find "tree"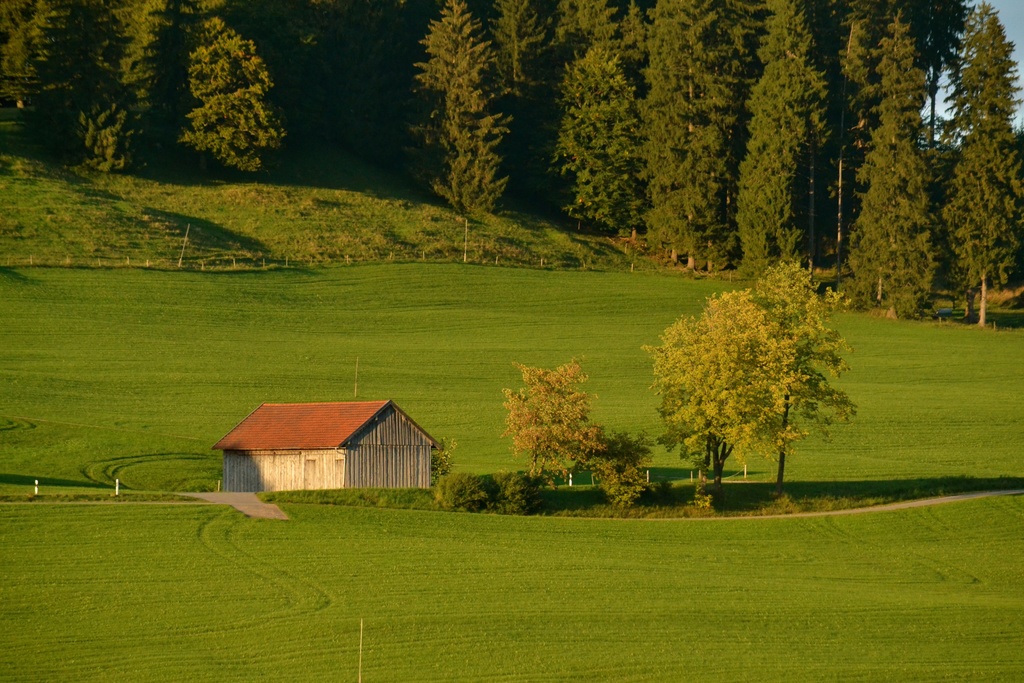
pyautogui.locateOnScreen(186, 10, 289, 183)
